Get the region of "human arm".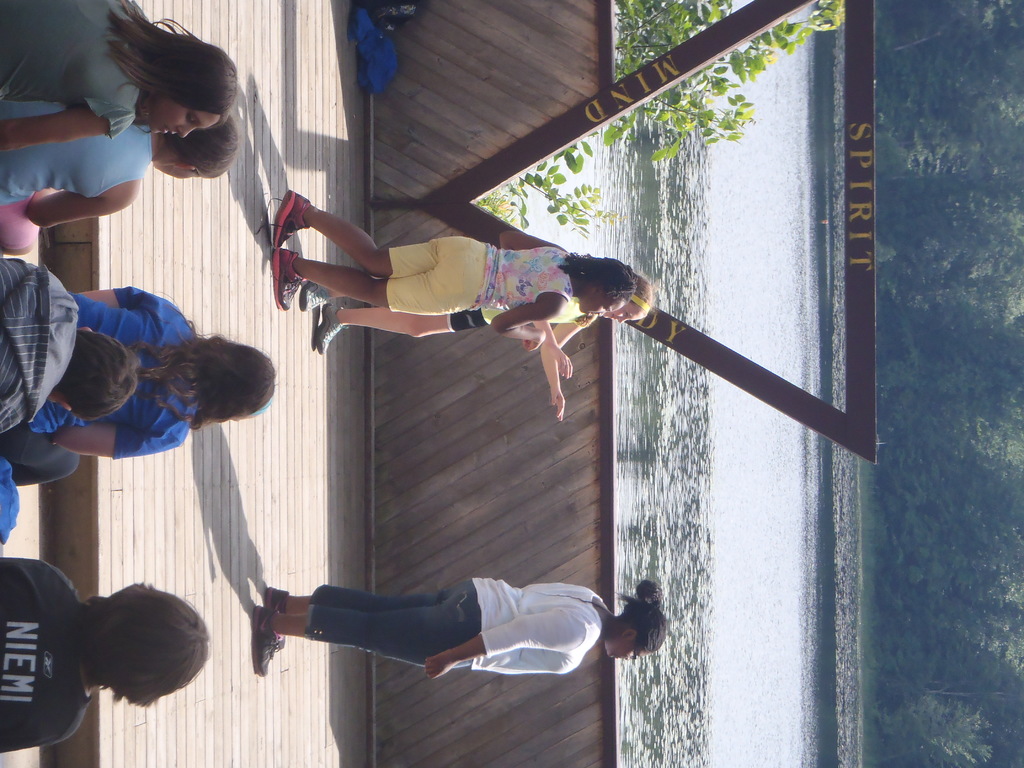
529, 320, 573, 377.
